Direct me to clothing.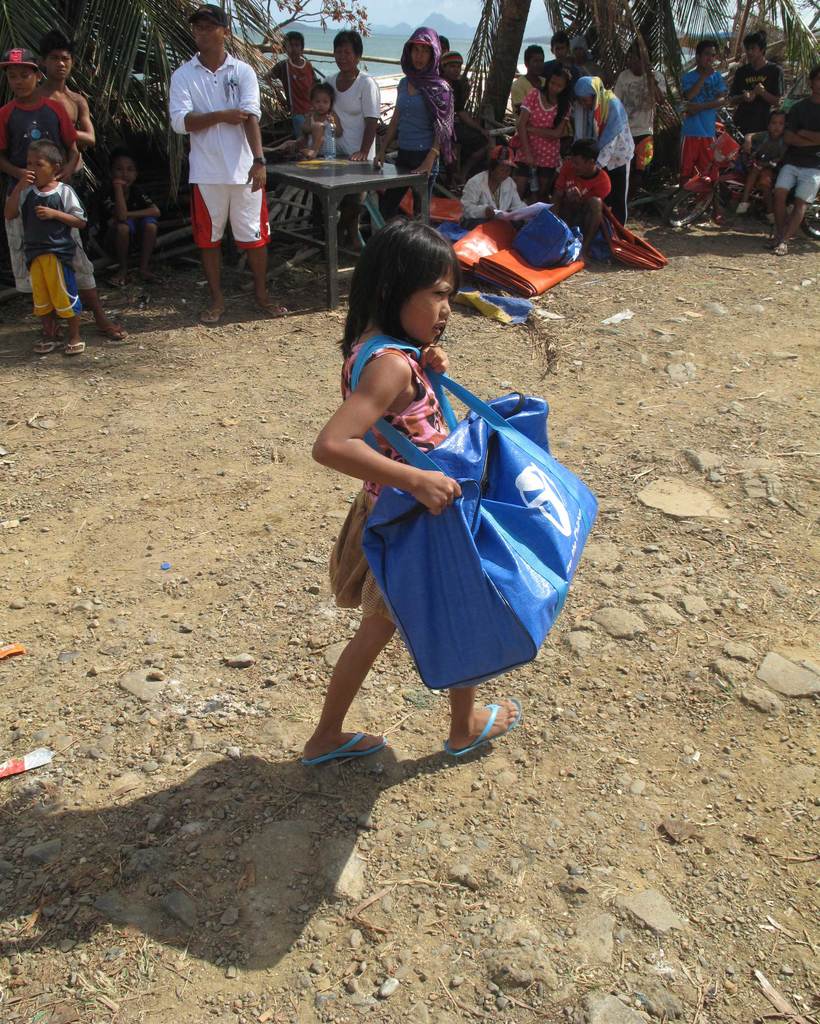
Direction: select_region(378, 79, 441, 213).
